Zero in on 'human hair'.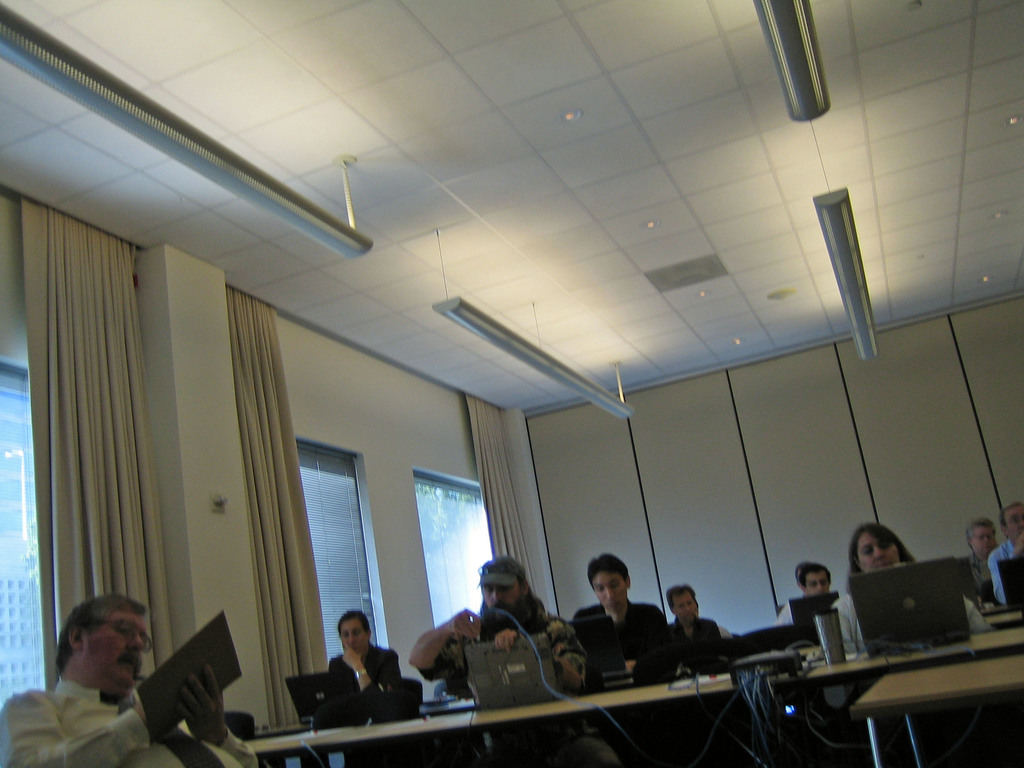
Zeroed in: box(588, 554, 634, 590).
